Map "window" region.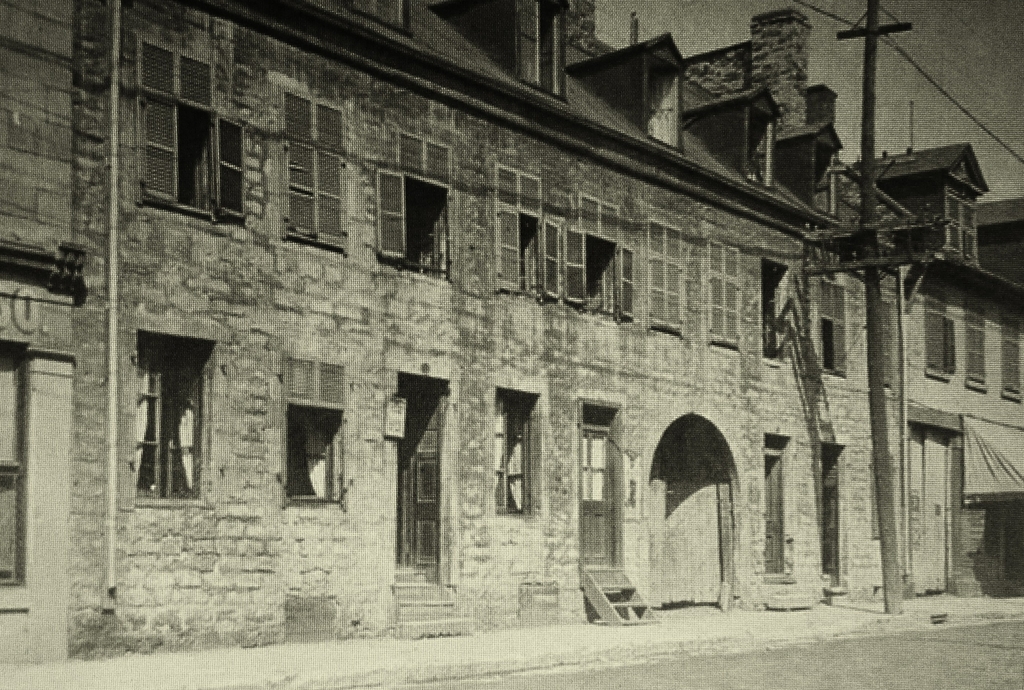
Mapped to bbox(495, 165, 561, 307).
